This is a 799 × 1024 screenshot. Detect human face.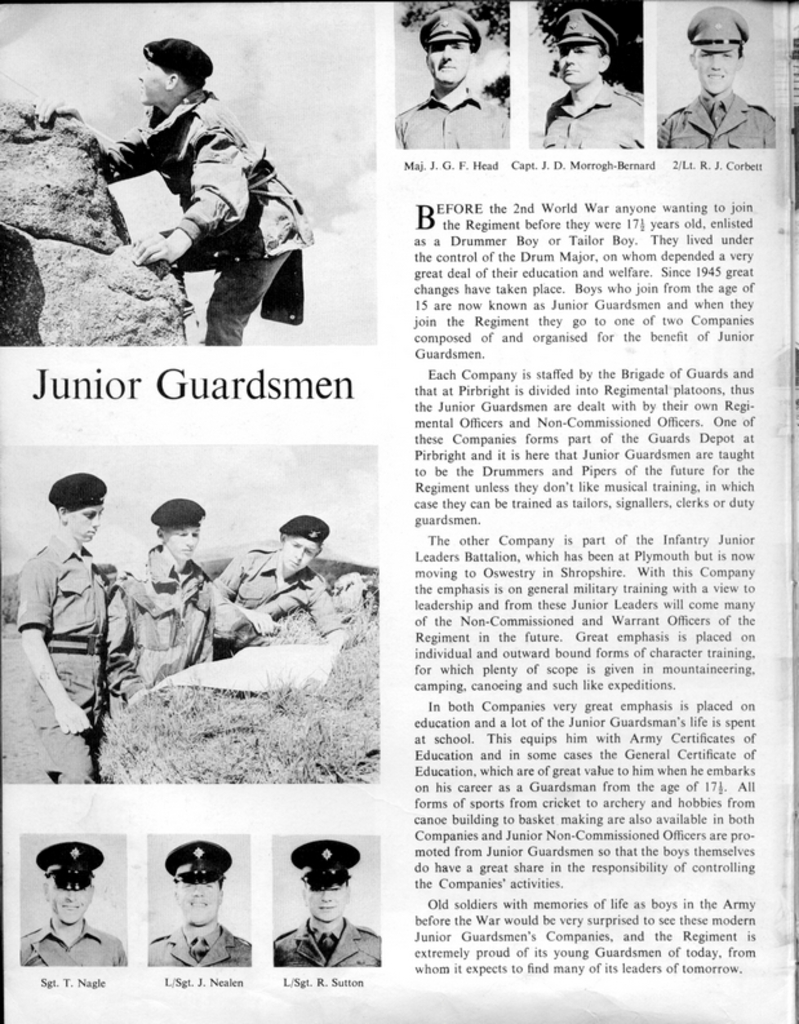
left=311, top=885, right=349, bottom=930.
